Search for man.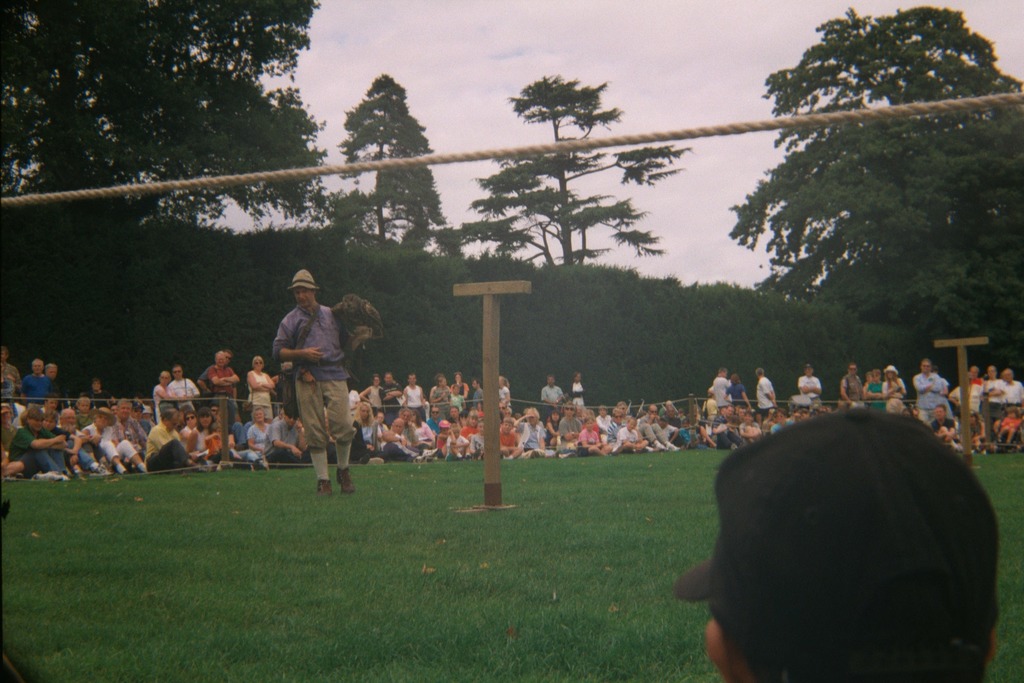
Found at x1=712, y1=368, x2=729, y2=402.
